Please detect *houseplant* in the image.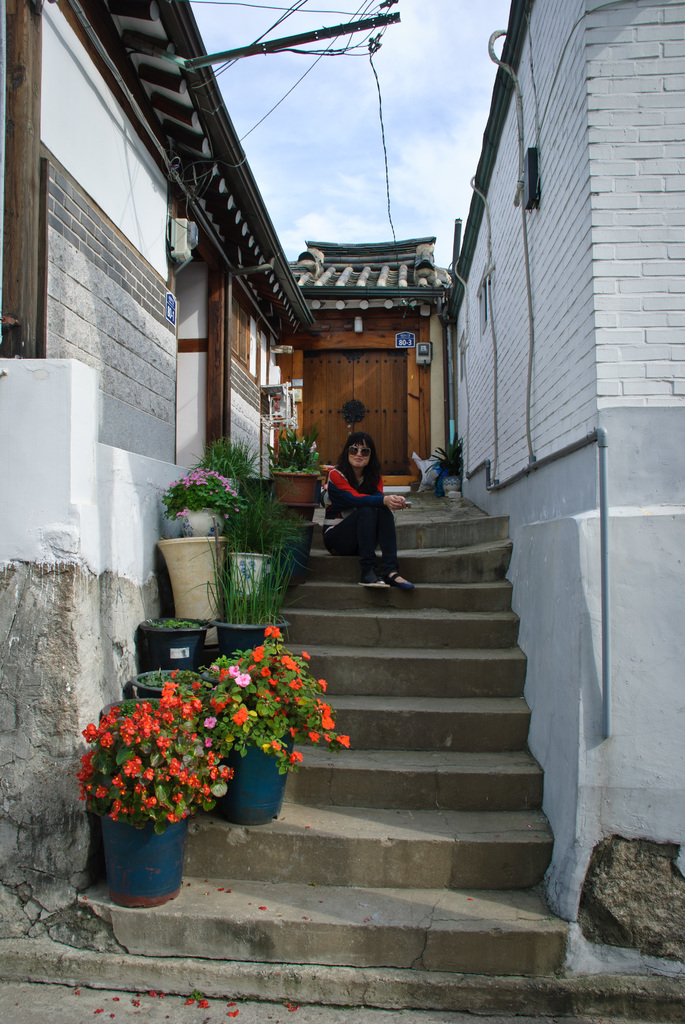
region(210, 431, 263, 481).
